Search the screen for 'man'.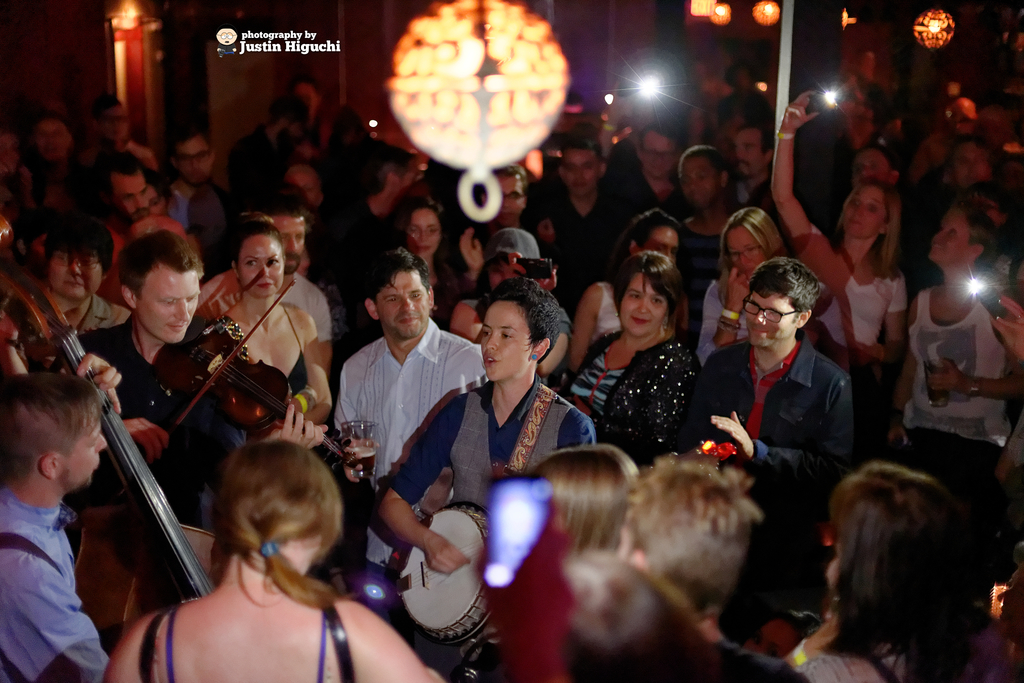
Found at locate(339, 151, 426, 244).
